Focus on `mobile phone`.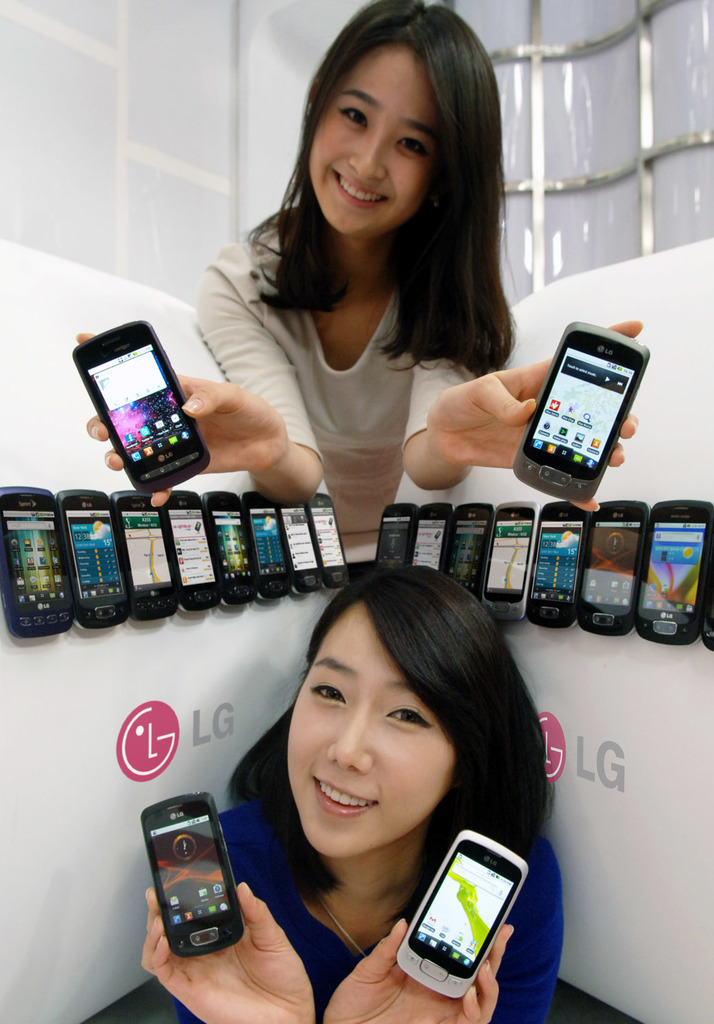
Focused at box(640, 501, 710, 644).
